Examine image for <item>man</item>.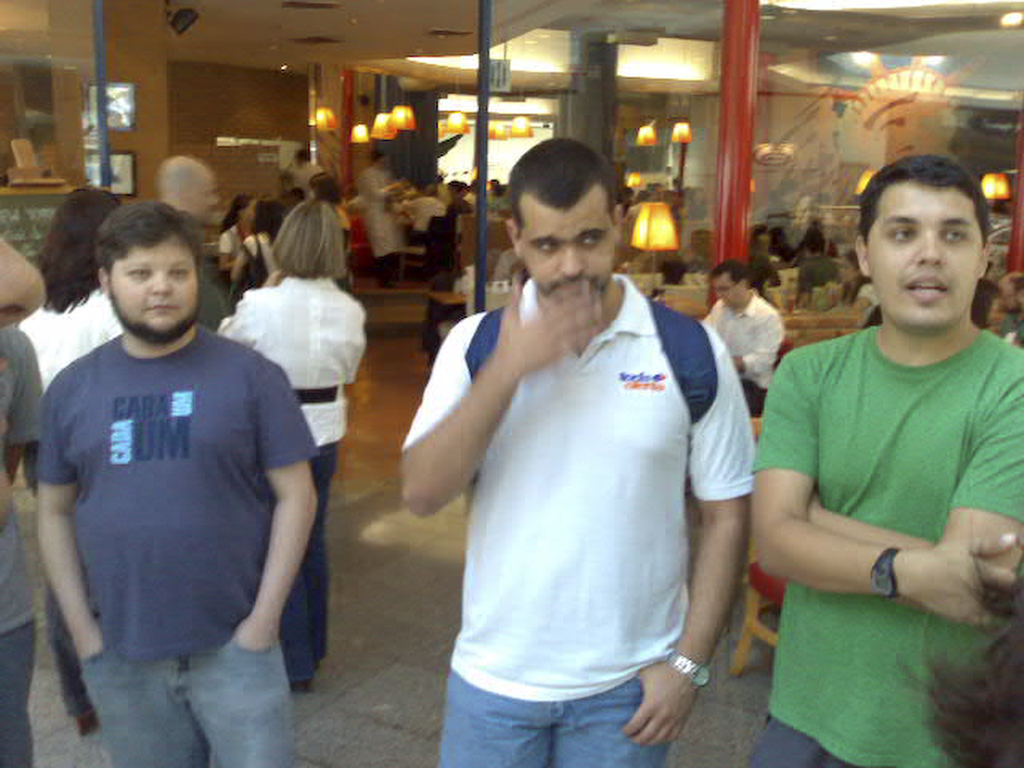
Examination result: region(749, 150, 1023, 767).
